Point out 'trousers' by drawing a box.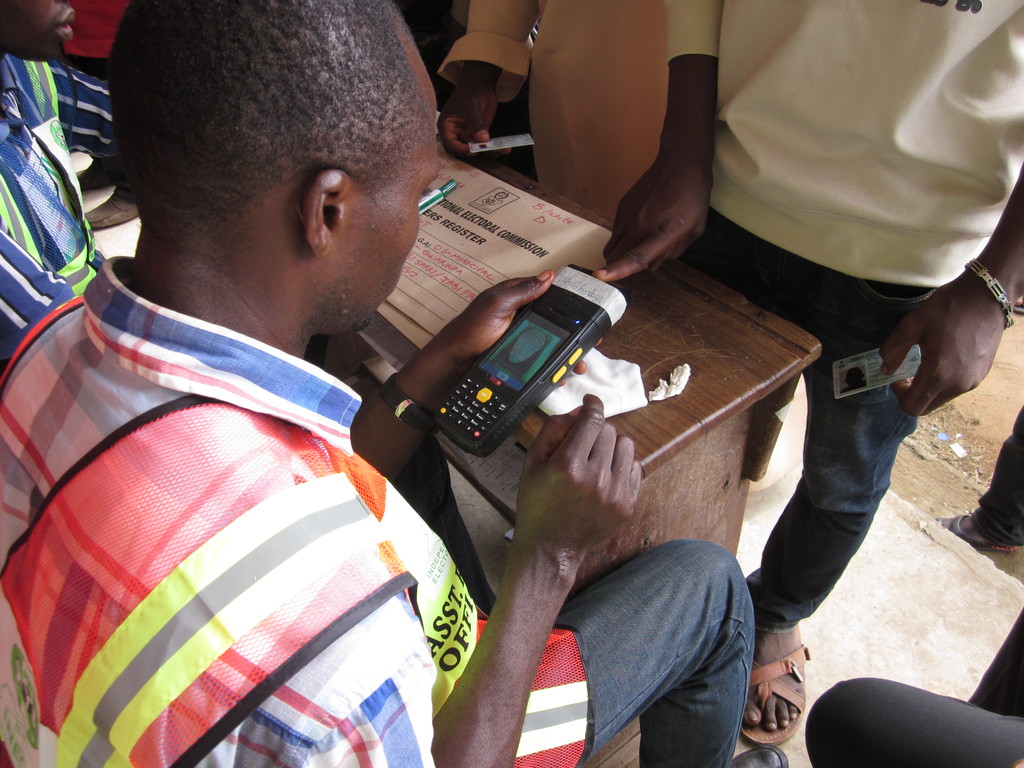
{"x1": 968, "y1": 401, "x2": 1023, "y2": 547}.
